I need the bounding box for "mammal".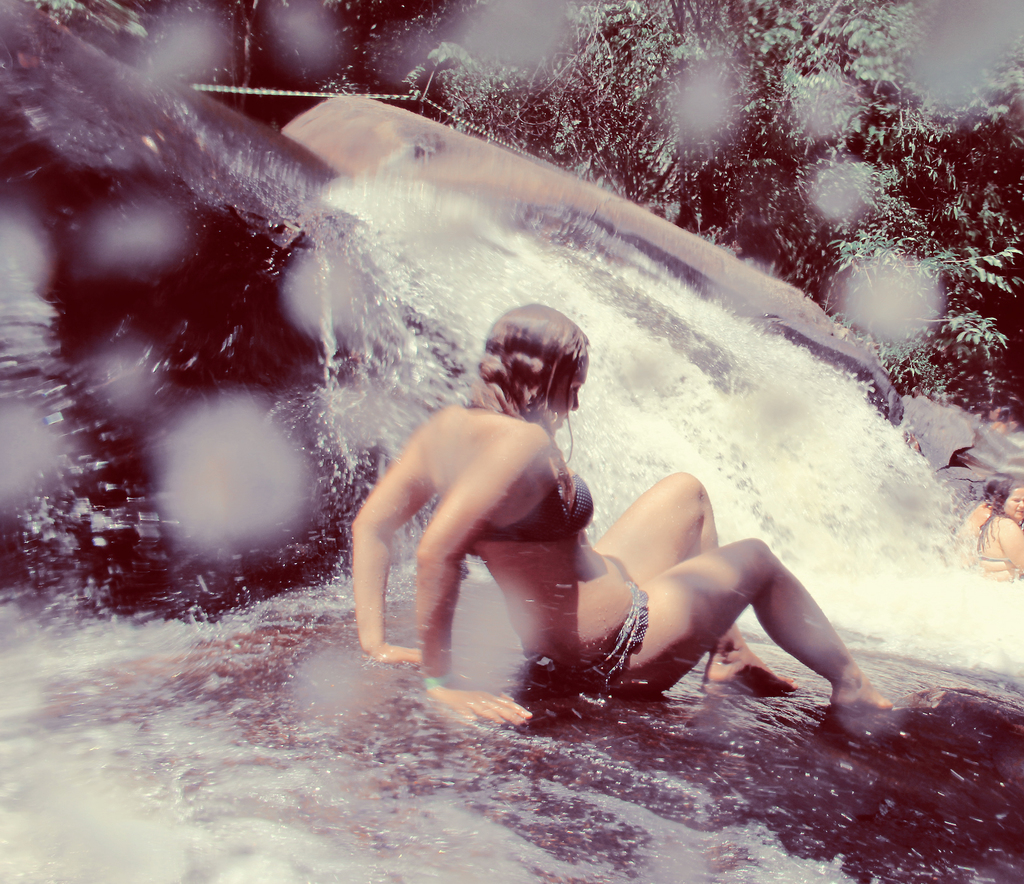
Here it is: bbox=[970, 474, 1023, 583].
